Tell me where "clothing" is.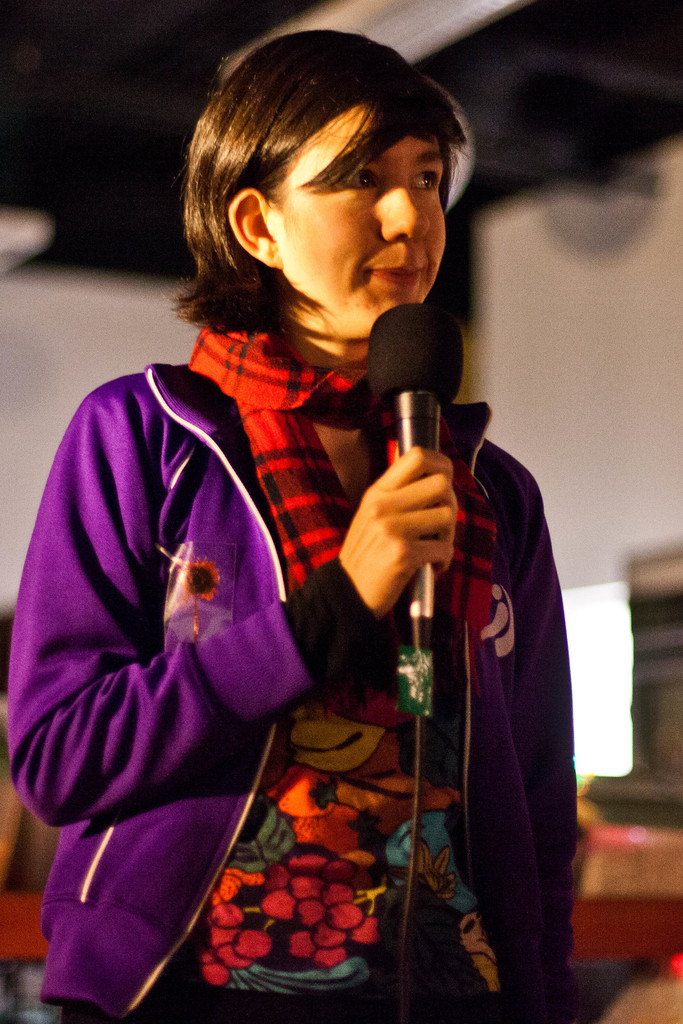
"clothing" is at {"x1": 5, "y1": 363, "x2": 574, "y2": 1023}.
